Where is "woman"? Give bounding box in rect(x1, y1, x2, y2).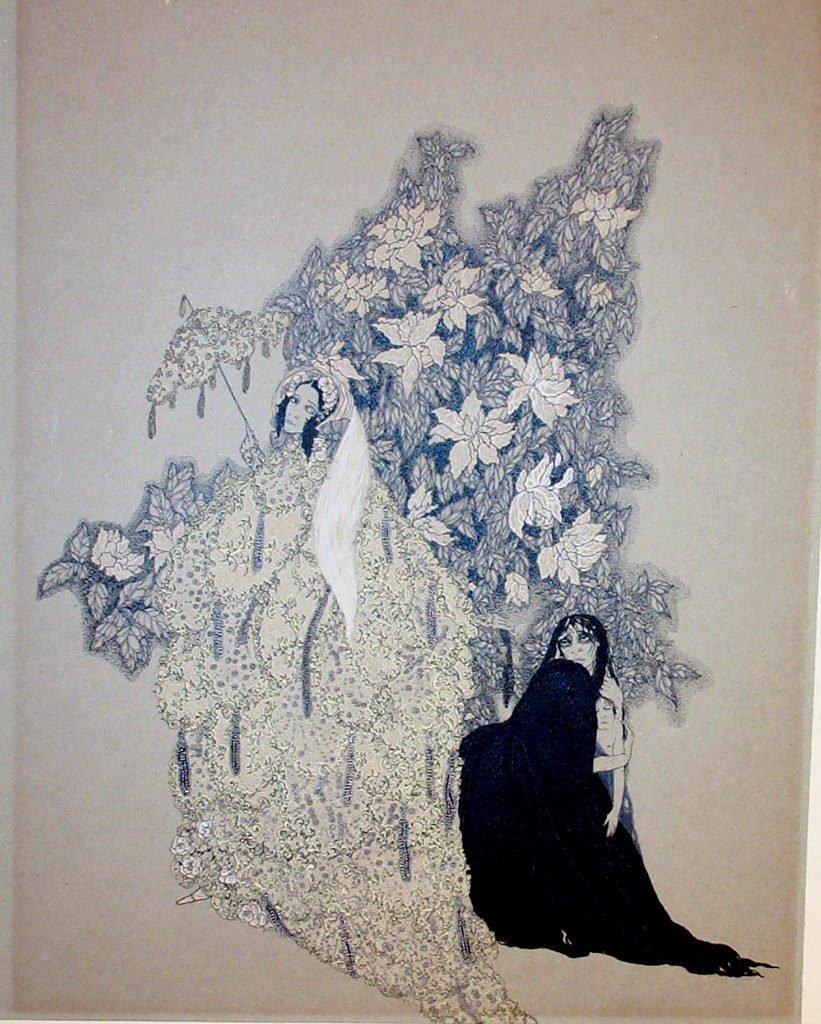
rect(458, 606, 708, 969).
